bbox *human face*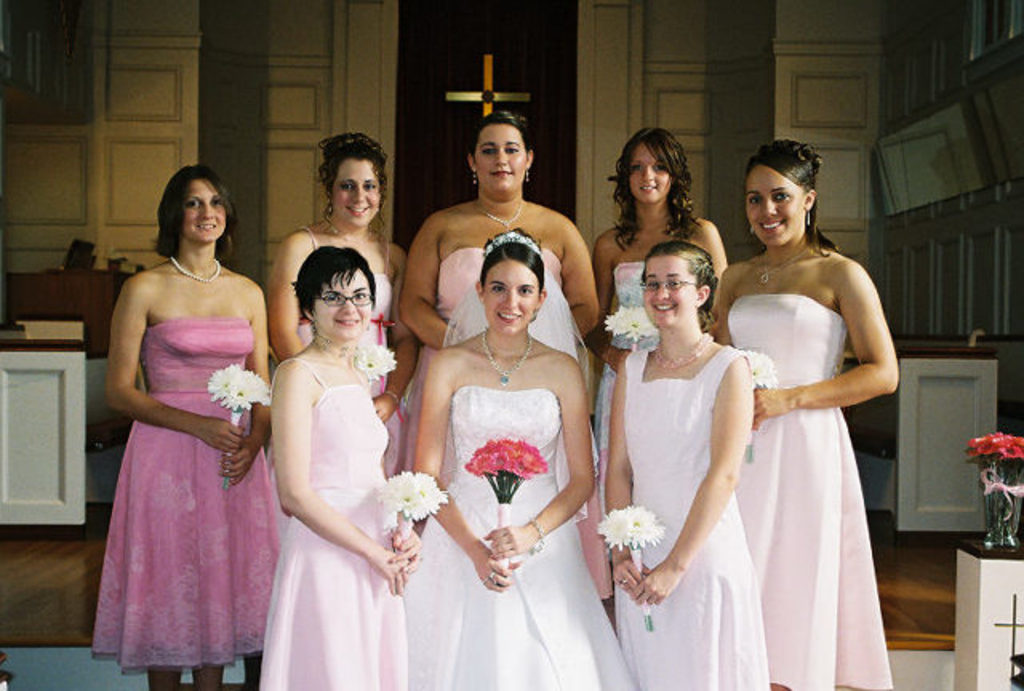
[314,270,370,341]
